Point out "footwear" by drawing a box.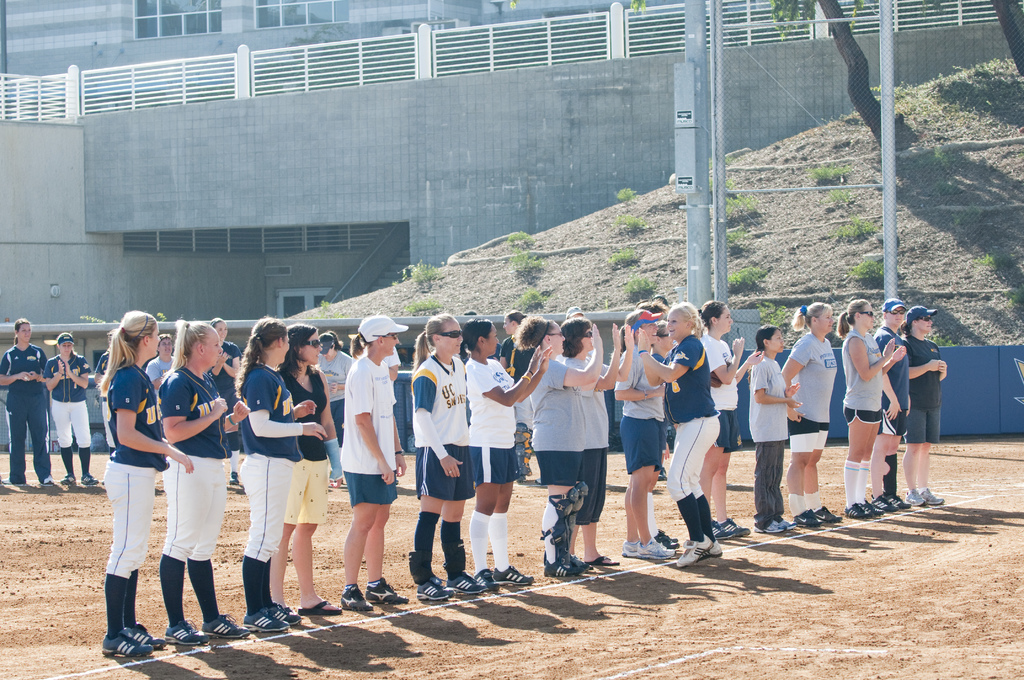
Rect(757, 516, 790, 535).
